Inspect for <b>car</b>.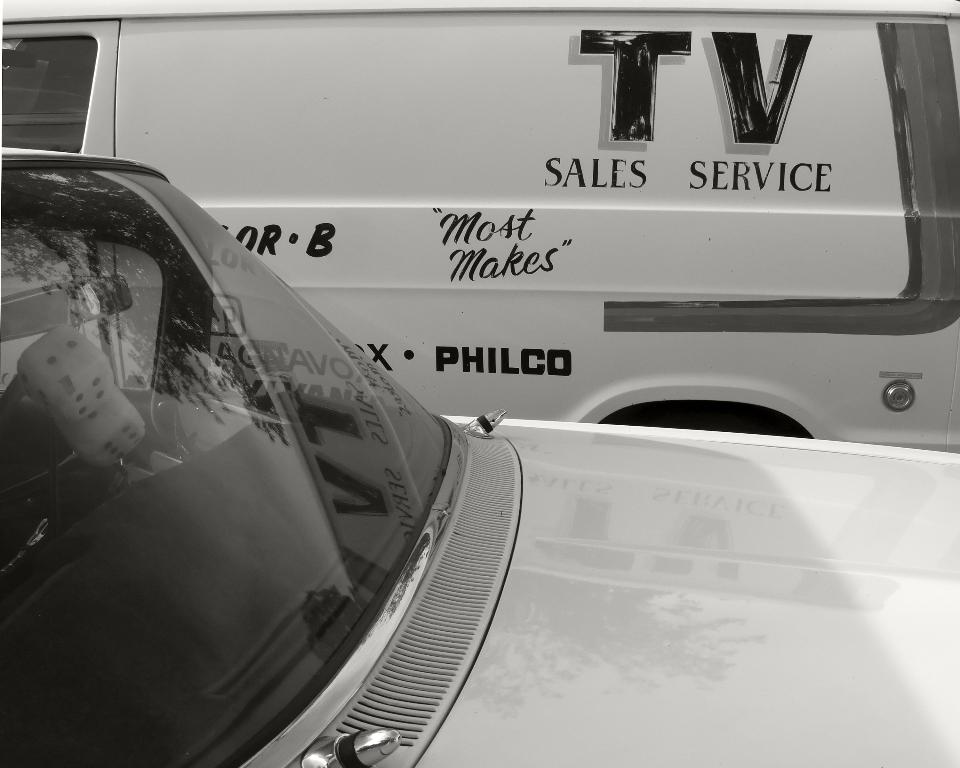
Inspection: [x1=0, y1=145, x2=959, y2=767].
